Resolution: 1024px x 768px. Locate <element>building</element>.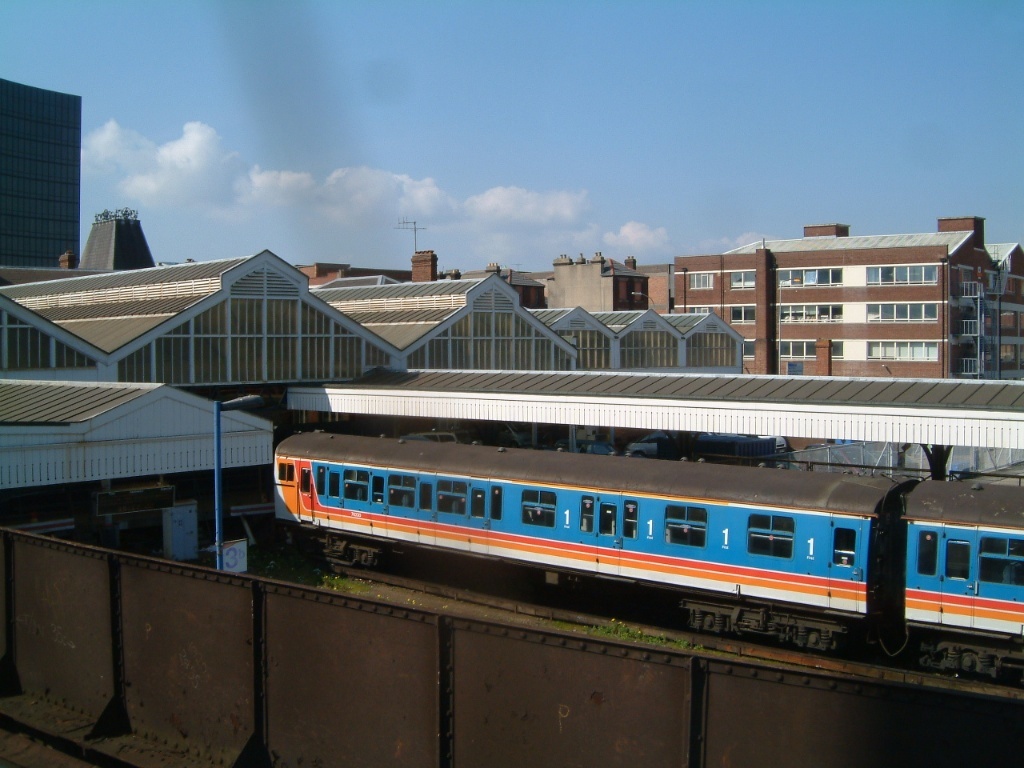
x1=674, y1=217, x2=1023, y2=377.
